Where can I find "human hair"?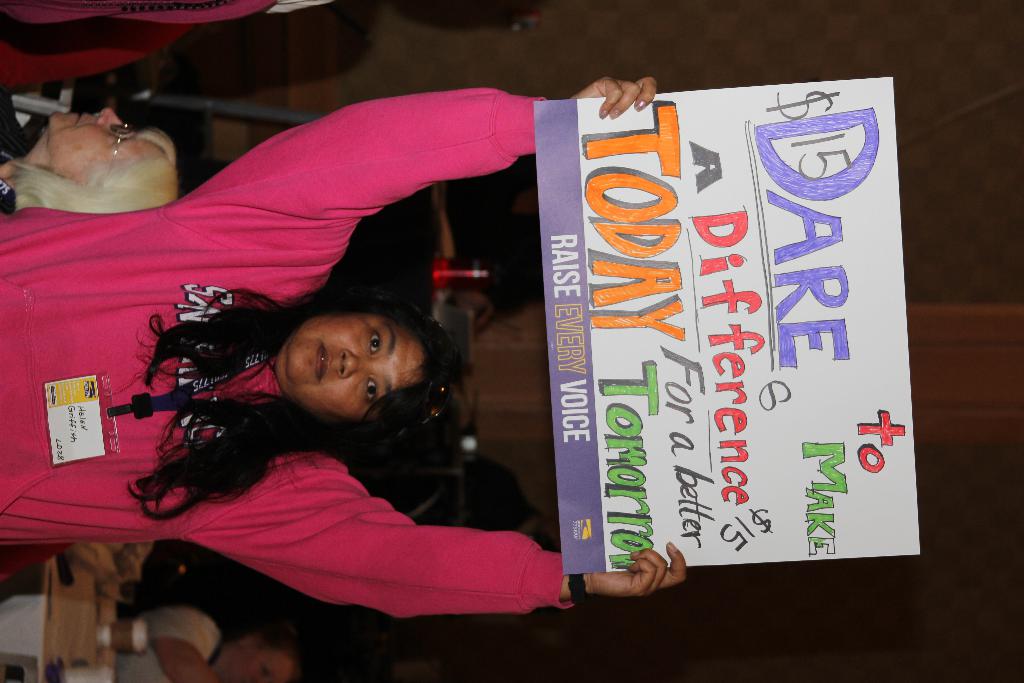
You can find it at 252/622/304/682.
